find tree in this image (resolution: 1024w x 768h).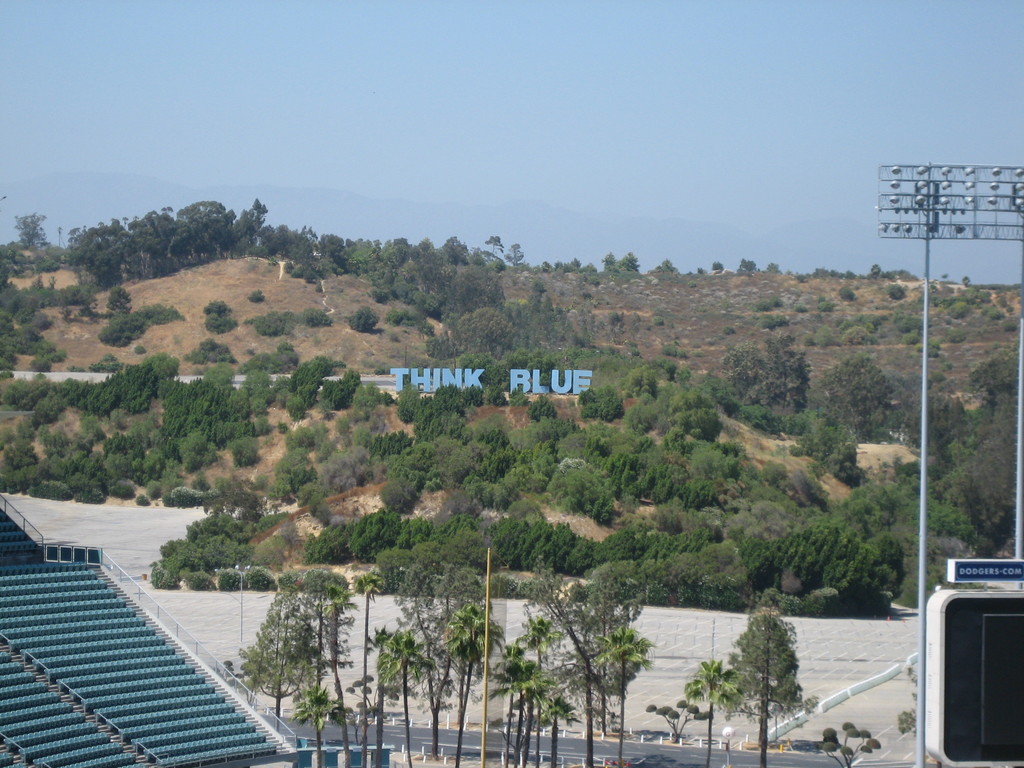
box=[0, 384, 70, 473].
